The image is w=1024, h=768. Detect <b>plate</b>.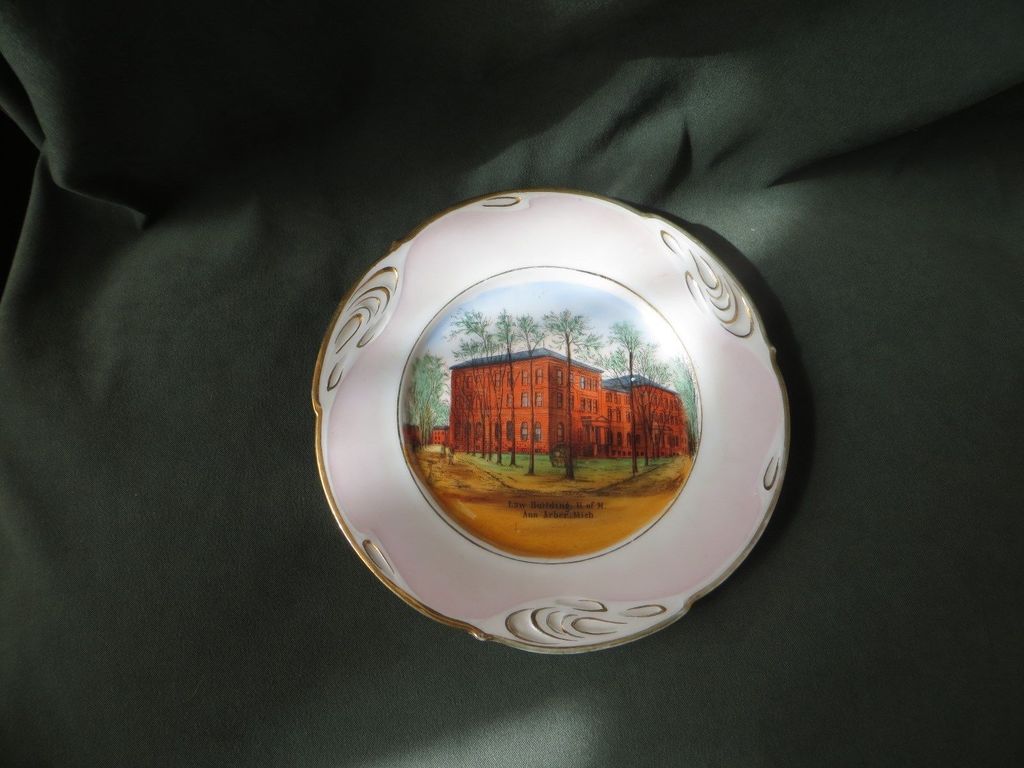
Detection: x1=310 y1=186 x2=790 y2=650.
